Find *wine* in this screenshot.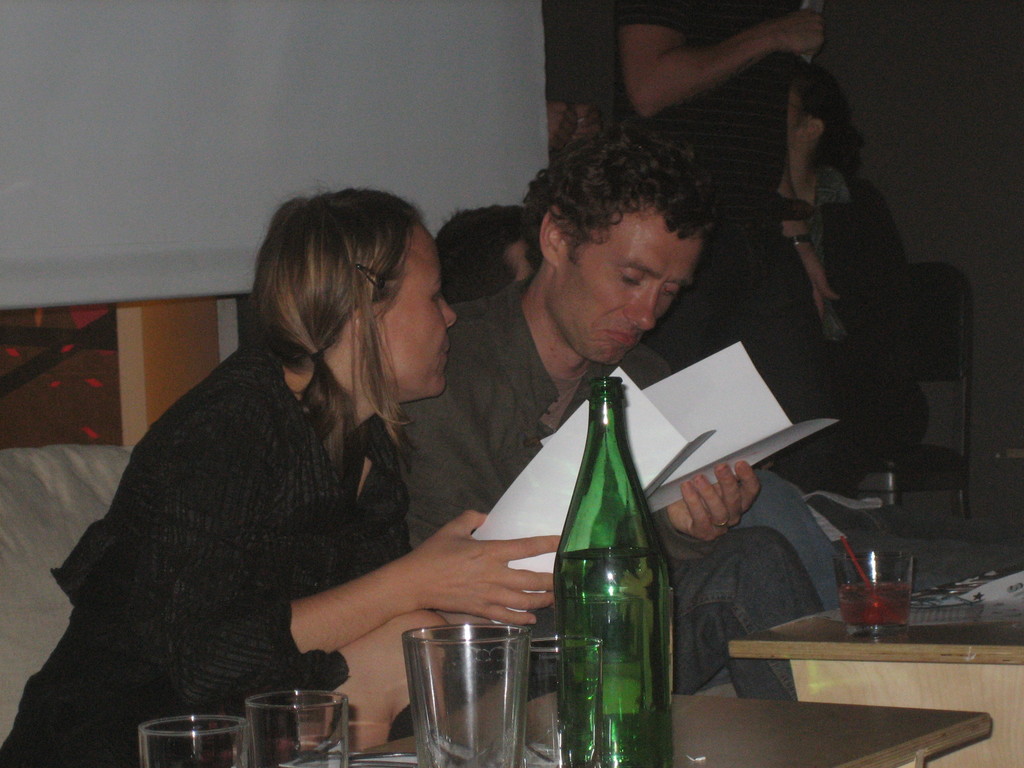
The bounding box for *wine* is {"x1": 838, "y1": 576, "x2": 911, "y2": 626}.
